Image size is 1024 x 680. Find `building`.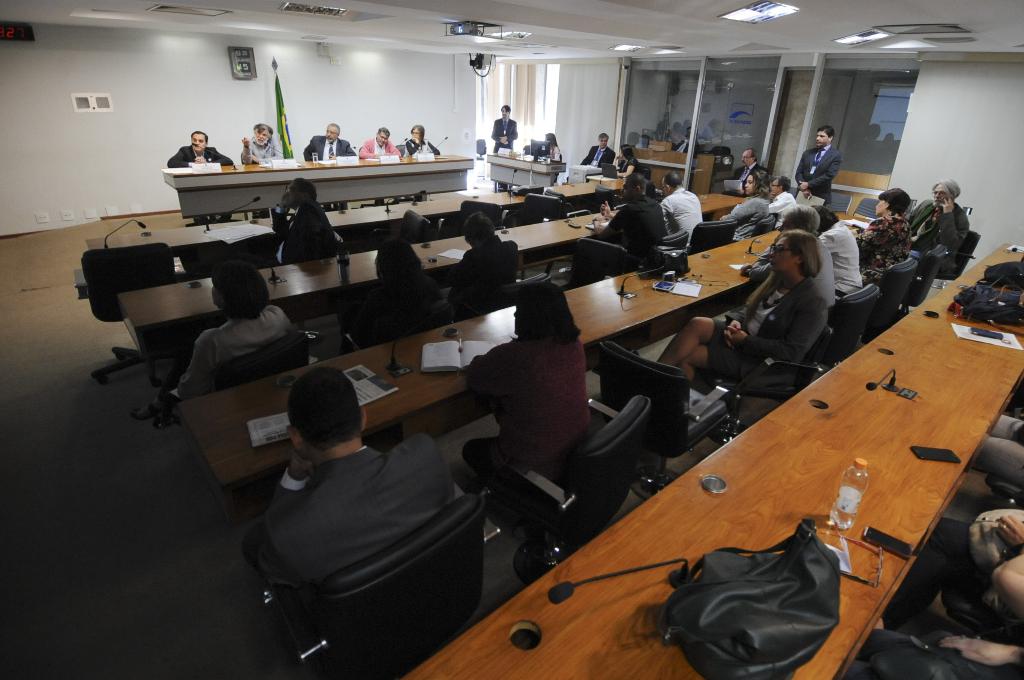
box(0, 0, 1023, 679).
